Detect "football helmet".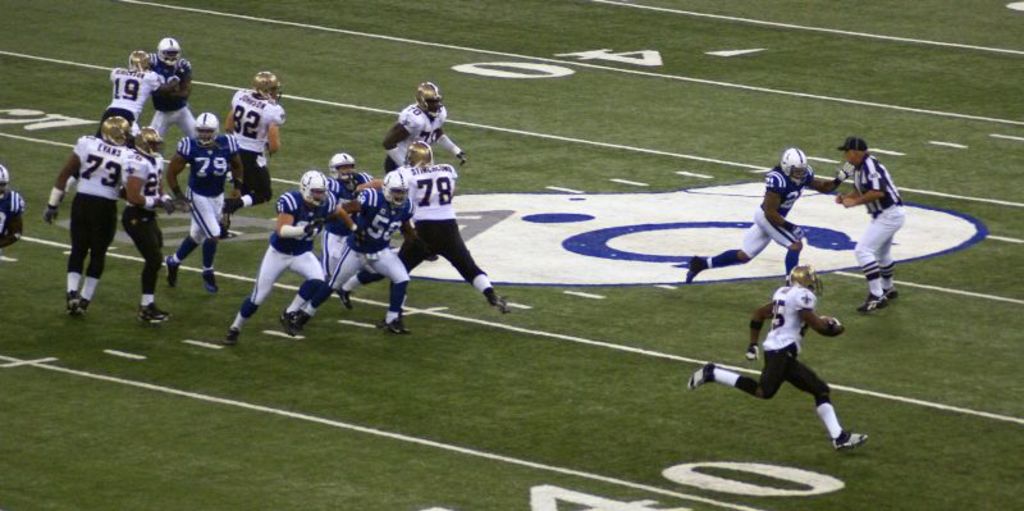
Detected at left=407, top=141, right=431, bottom=170.
